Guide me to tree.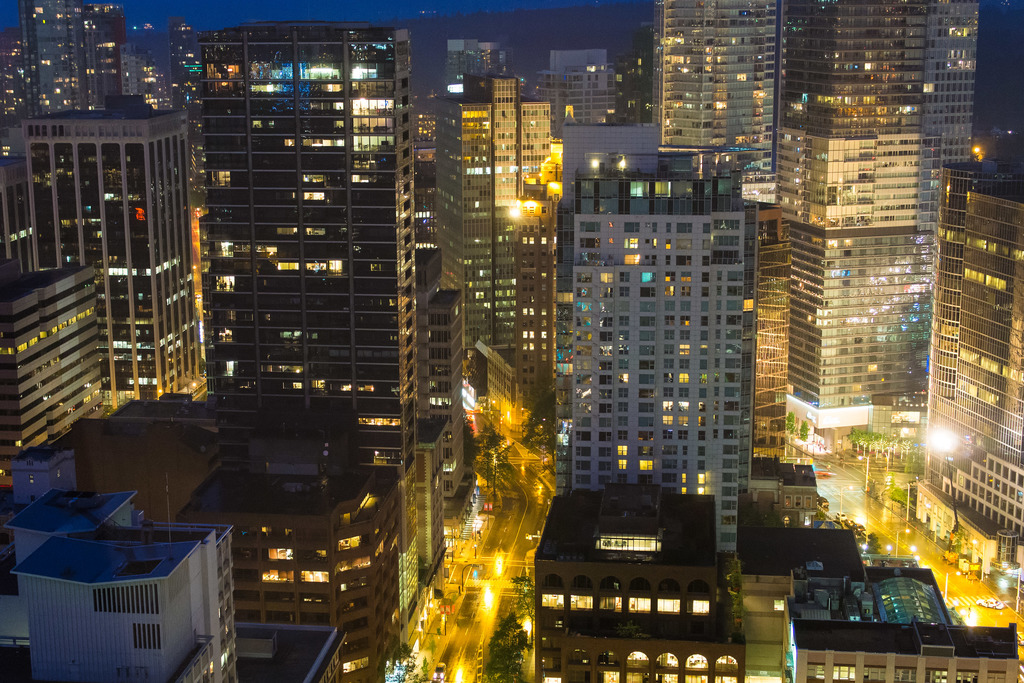
Guidance: [845,425,888,454].
